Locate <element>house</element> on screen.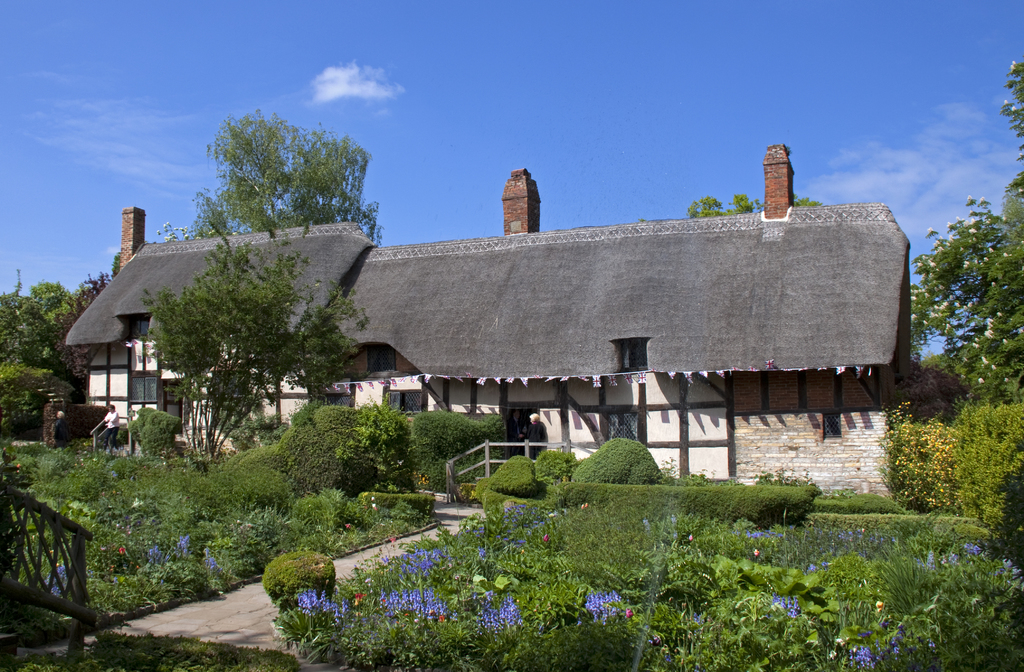
On screen at [140, 152, 897, 511].
